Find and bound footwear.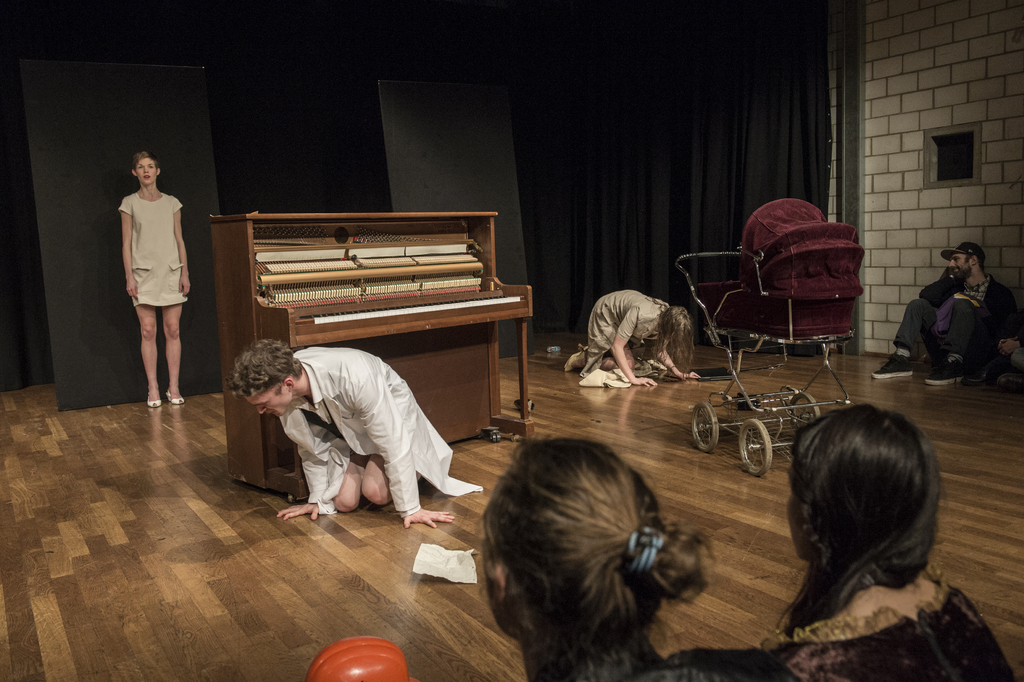
Bound: left=929, top=362, right=966, bottom=391.
